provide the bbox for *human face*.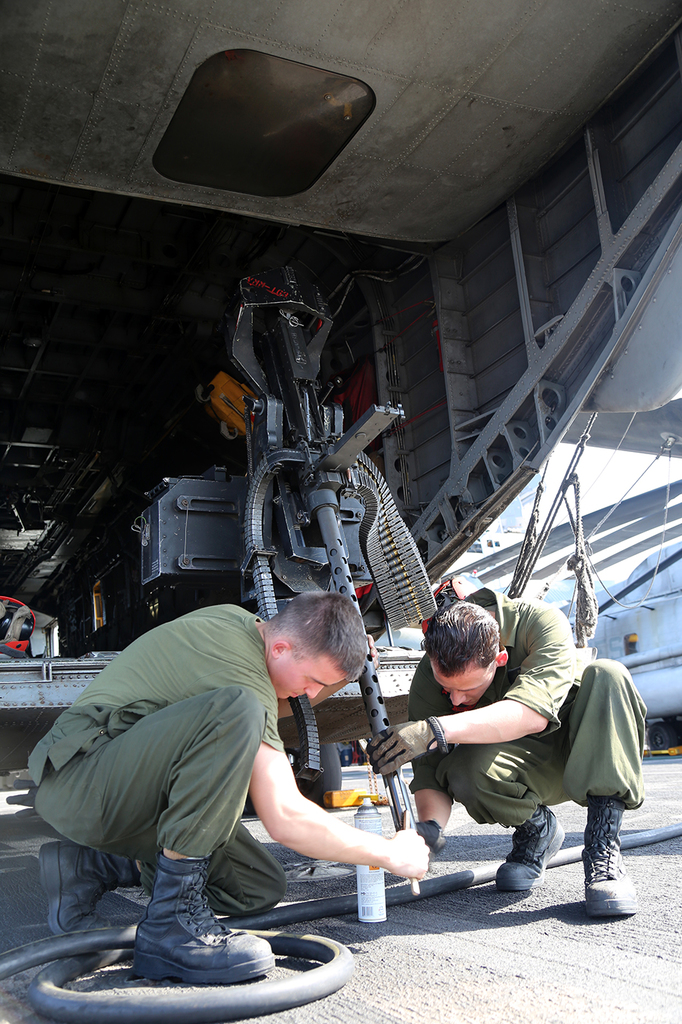
l=431, t=656, r=489, b=709.
